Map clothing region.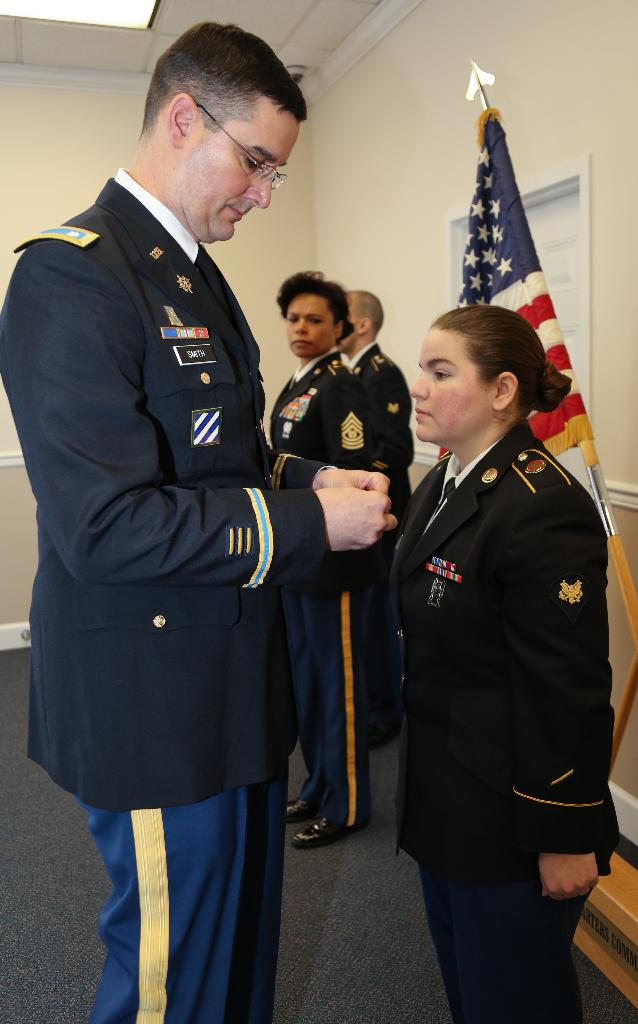
Mapped to <bbox>338, 349, 431, 545</bbox>.
